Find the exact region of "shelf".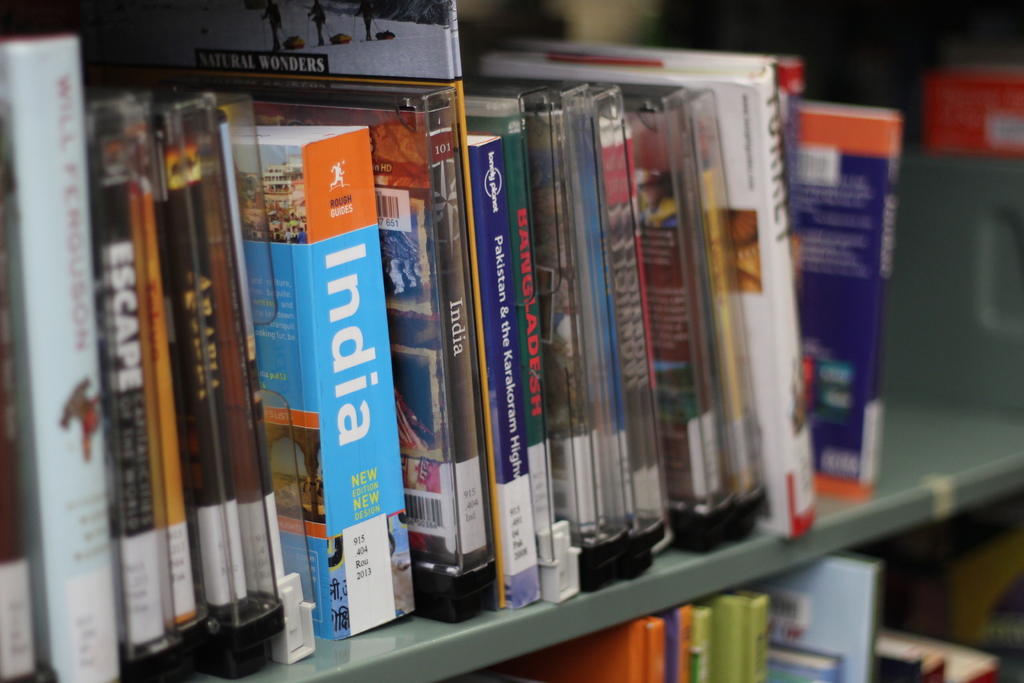
Exact region: [0,1,1023,682].
